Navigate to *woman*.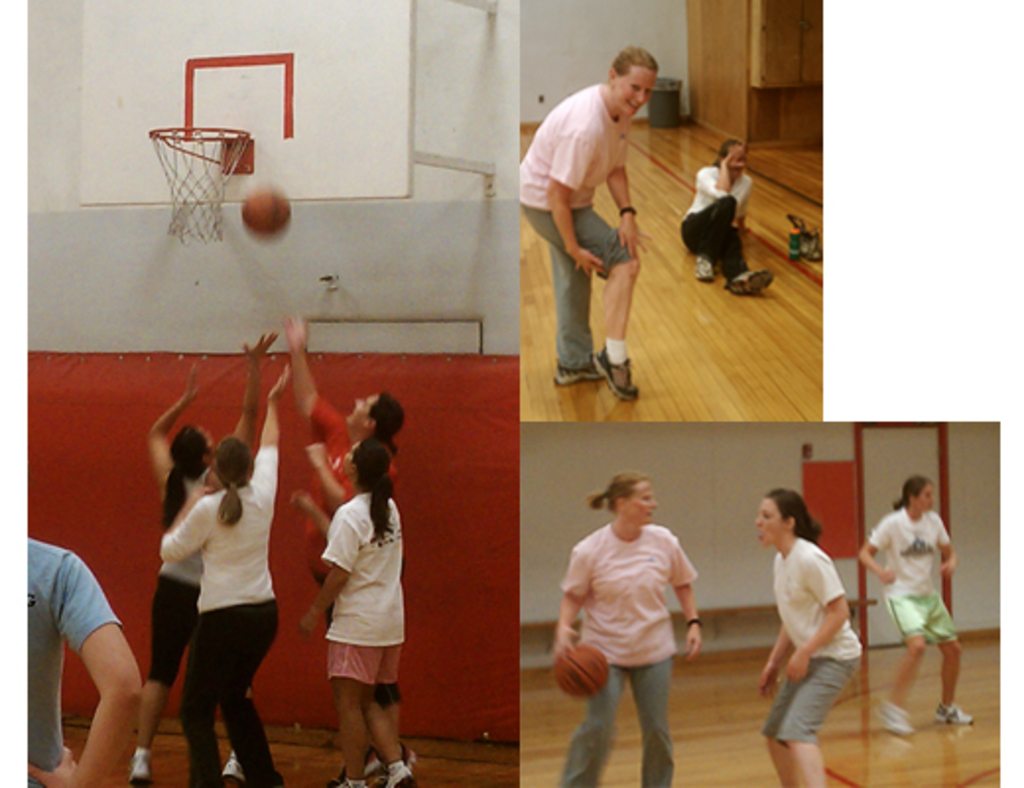
Navigation target: 847, 492, 979, 741.
